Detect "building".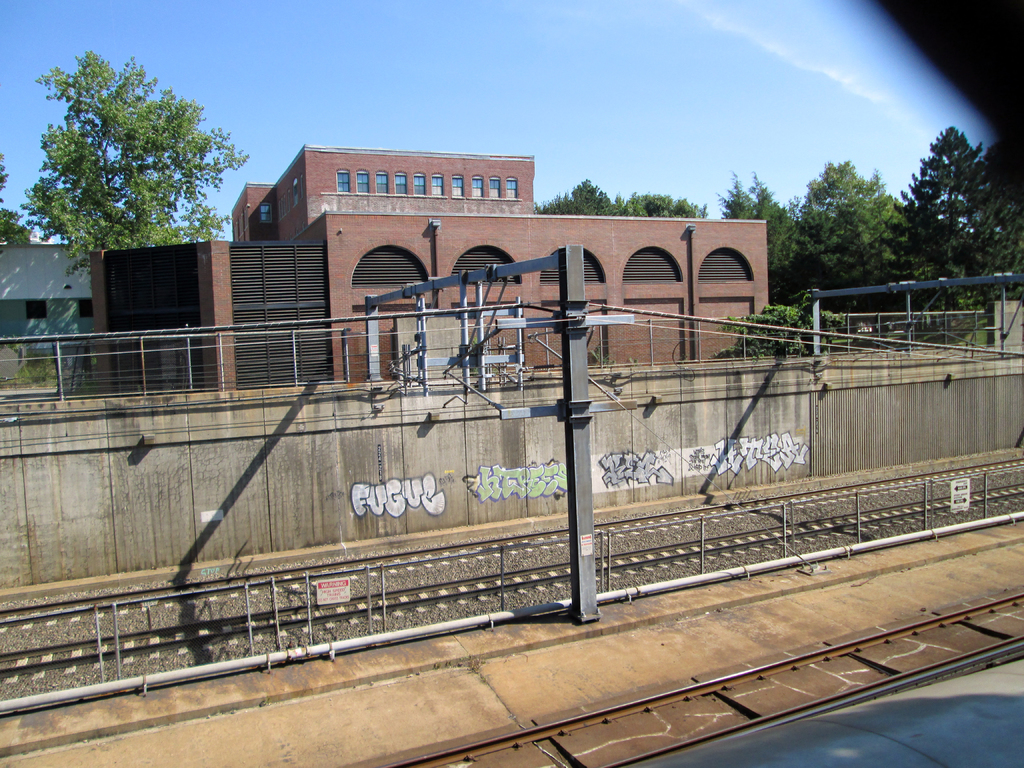
Detected at region(89, 143, 766, 396).
